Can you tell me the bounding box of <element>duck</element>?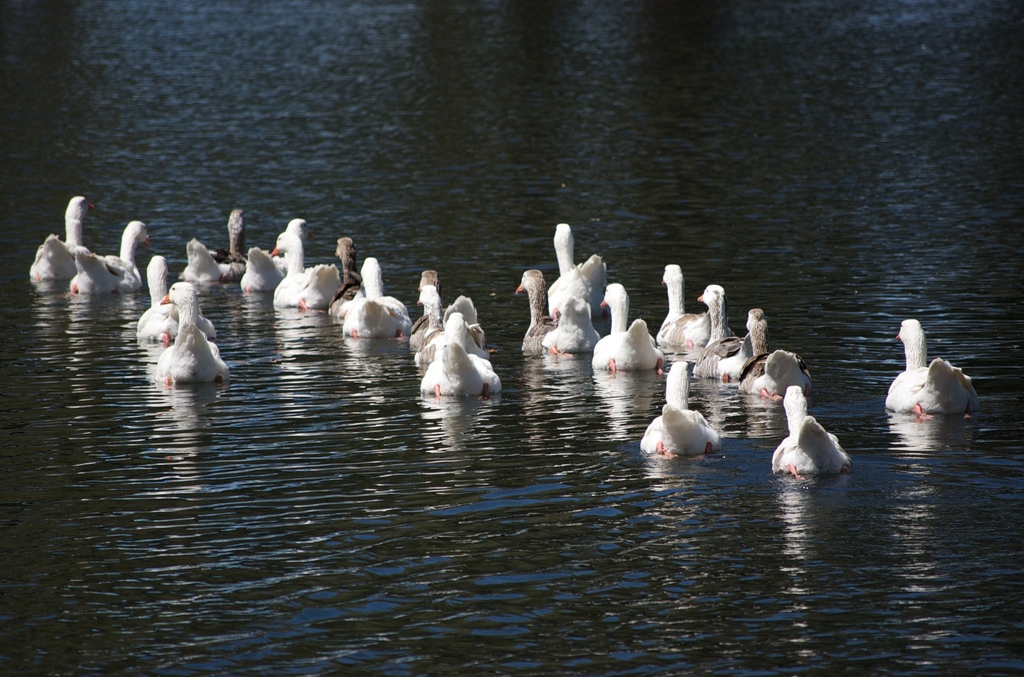
{"left": 332, "top": 233, "right": 365, "bottom": 313}.
